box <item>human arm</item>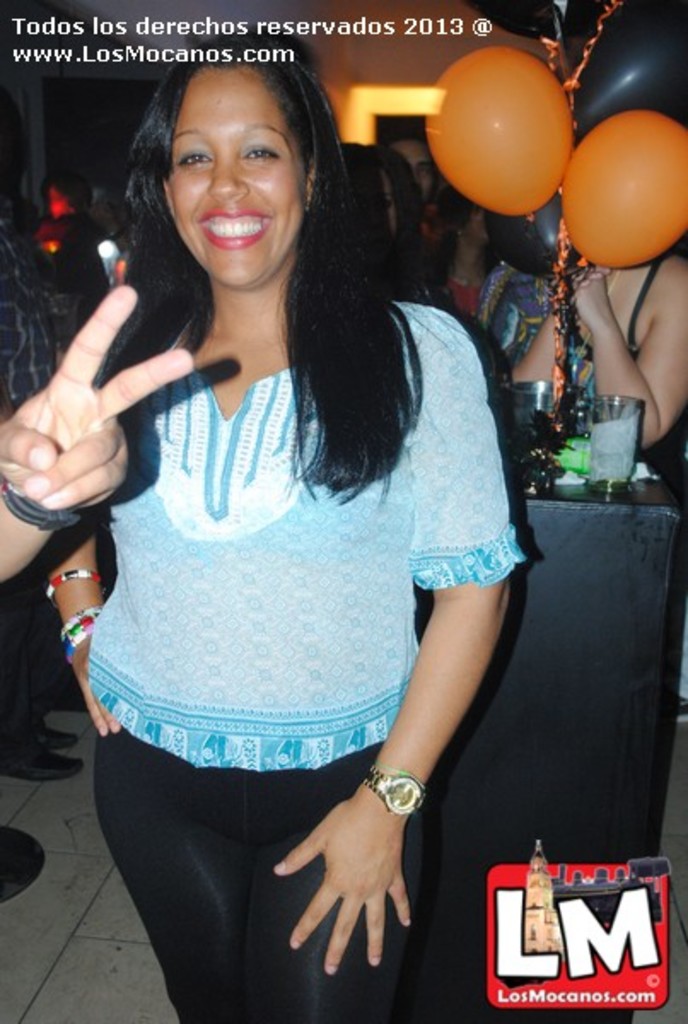
region(270, 314, 517, 957)
